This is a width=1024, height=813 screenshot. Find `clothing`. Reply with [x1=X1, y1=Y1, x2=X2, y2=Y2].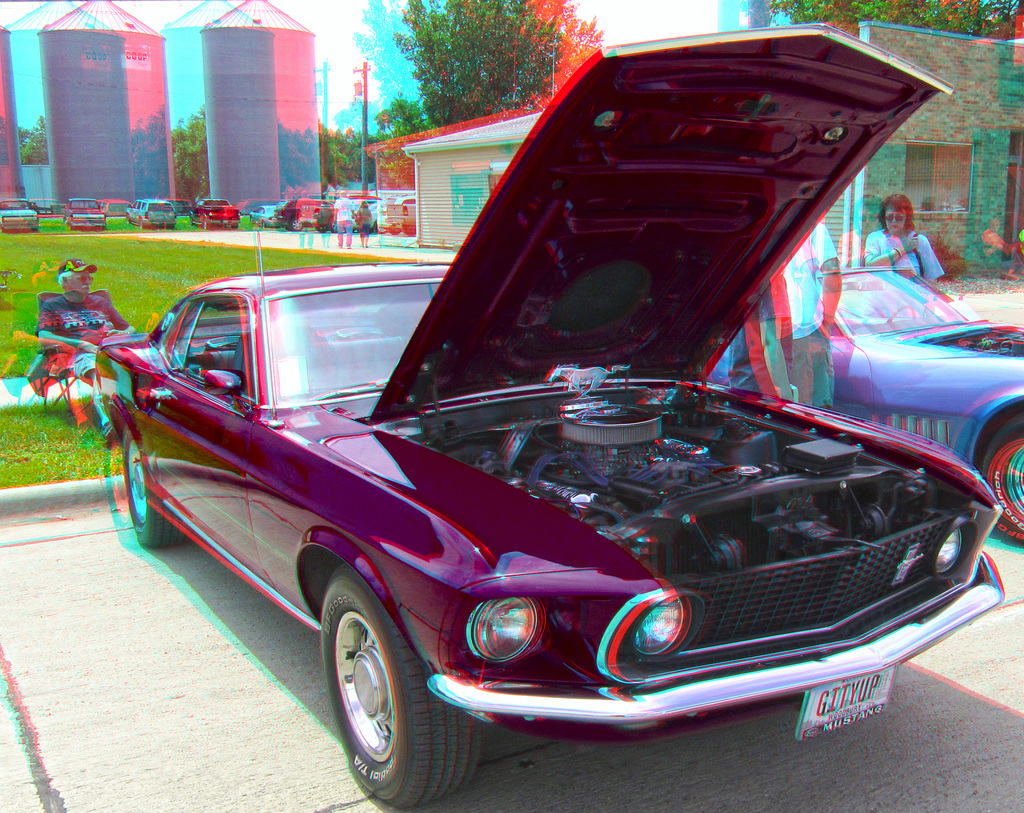
[x1=35, y1=294, x2=138, y2=404].
